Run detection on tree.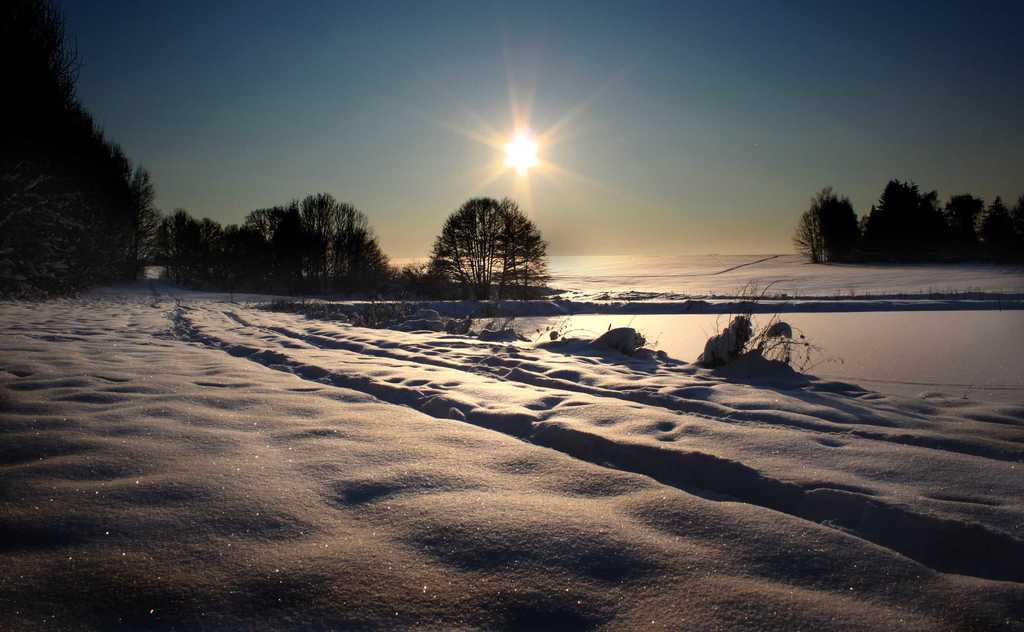
Result: BBox(943, 189, 986, 260).
